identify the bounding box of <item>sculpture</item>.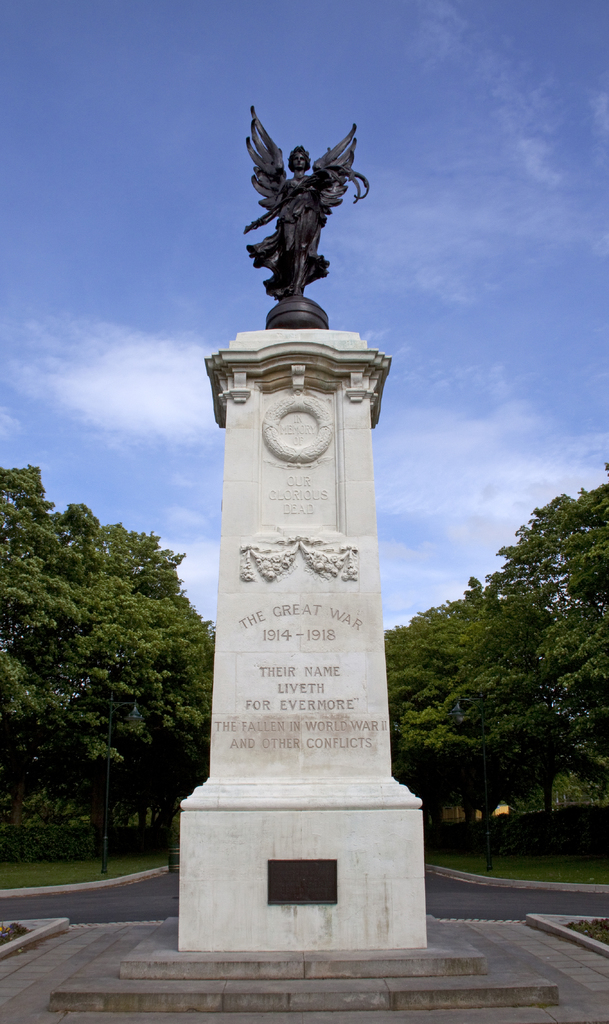
Rect(234, 100, 373, 332).
